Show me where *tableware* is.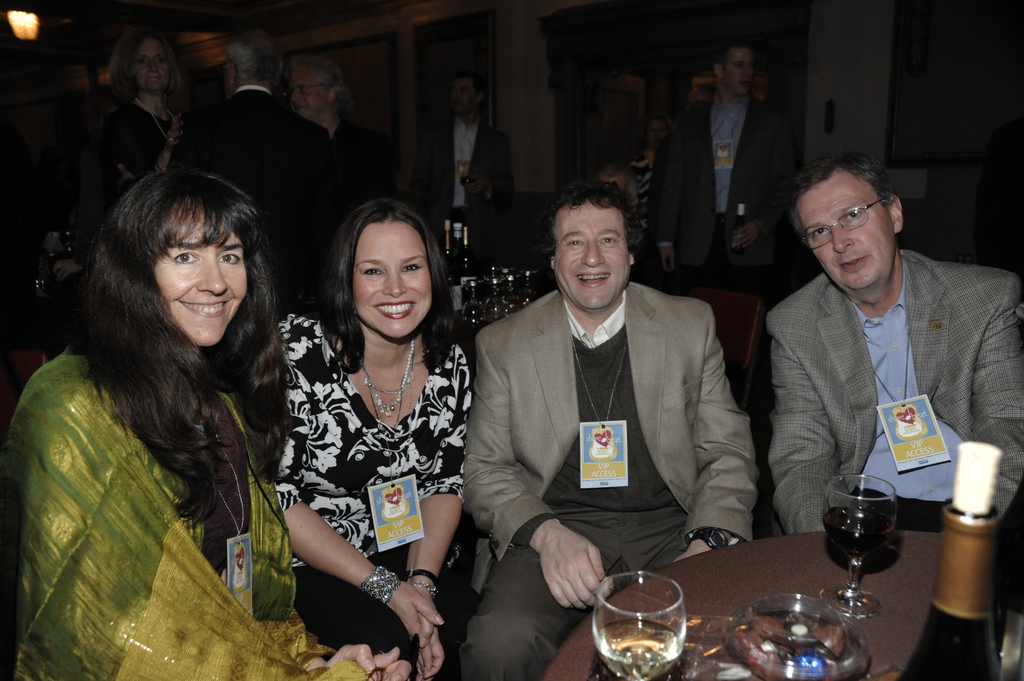
*tableware* is at box(463, 279, 486, 323).
